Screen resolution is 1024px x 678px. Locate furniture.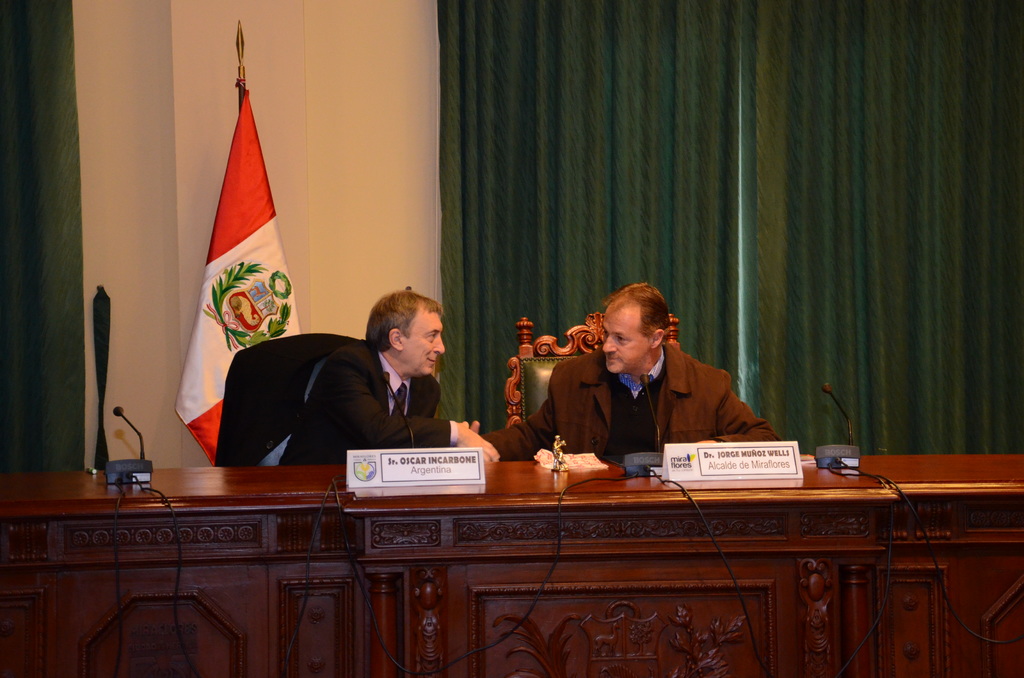
l=0, t=454, r=1023, b=677.
